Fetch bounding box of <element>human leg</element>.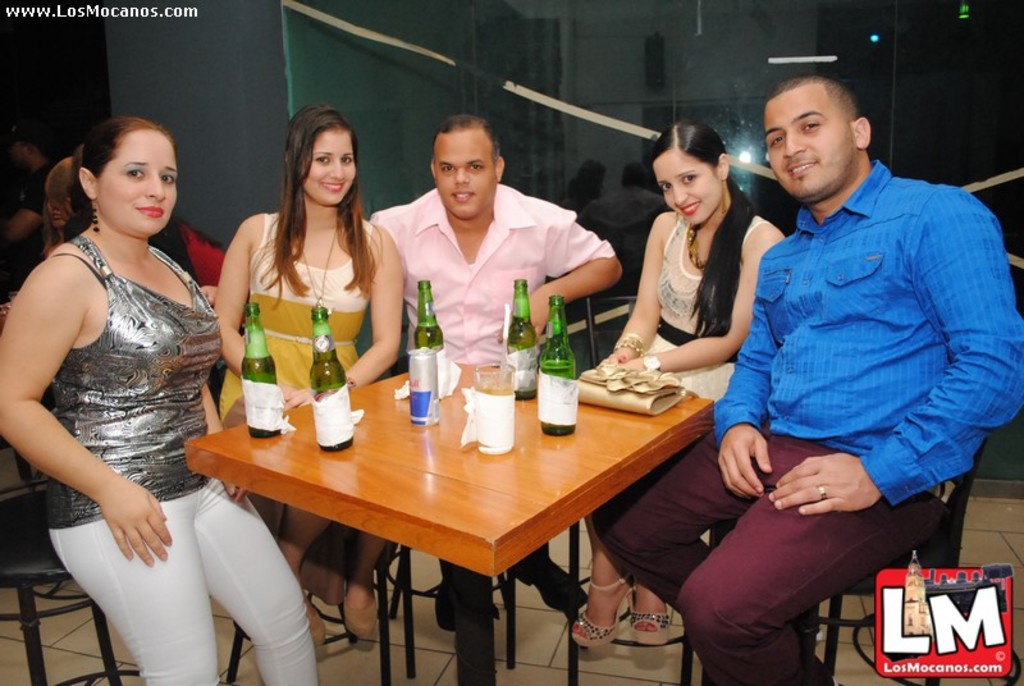
Bbox: select_region(513, 538, 588, 613).
